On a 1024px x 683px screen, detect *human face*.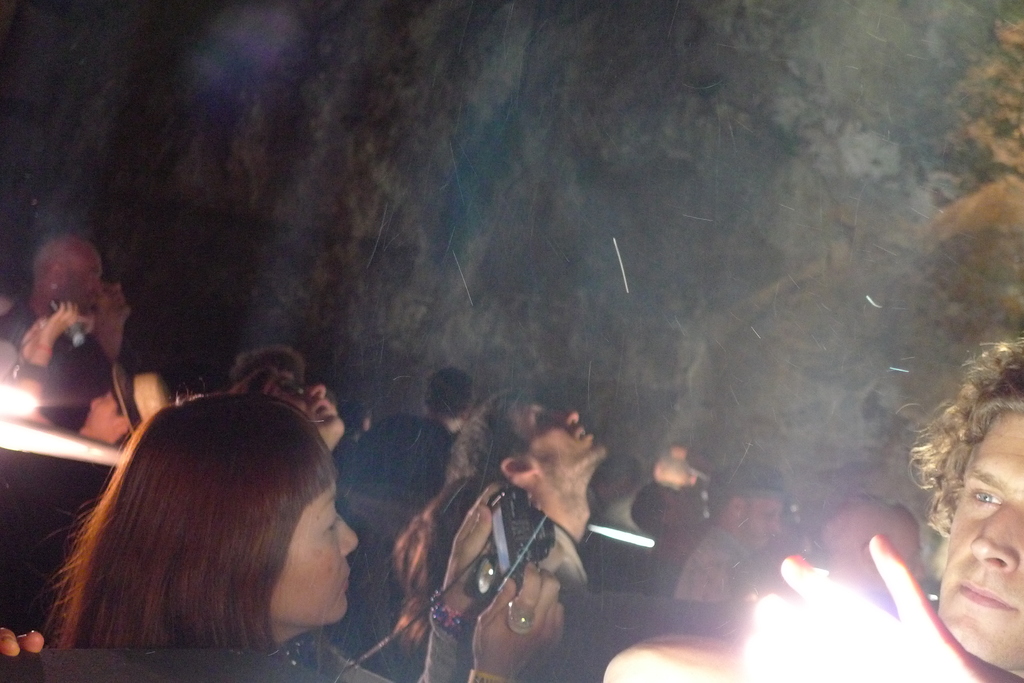
(x1=939, y1=410, x2=1023, y2=670).
